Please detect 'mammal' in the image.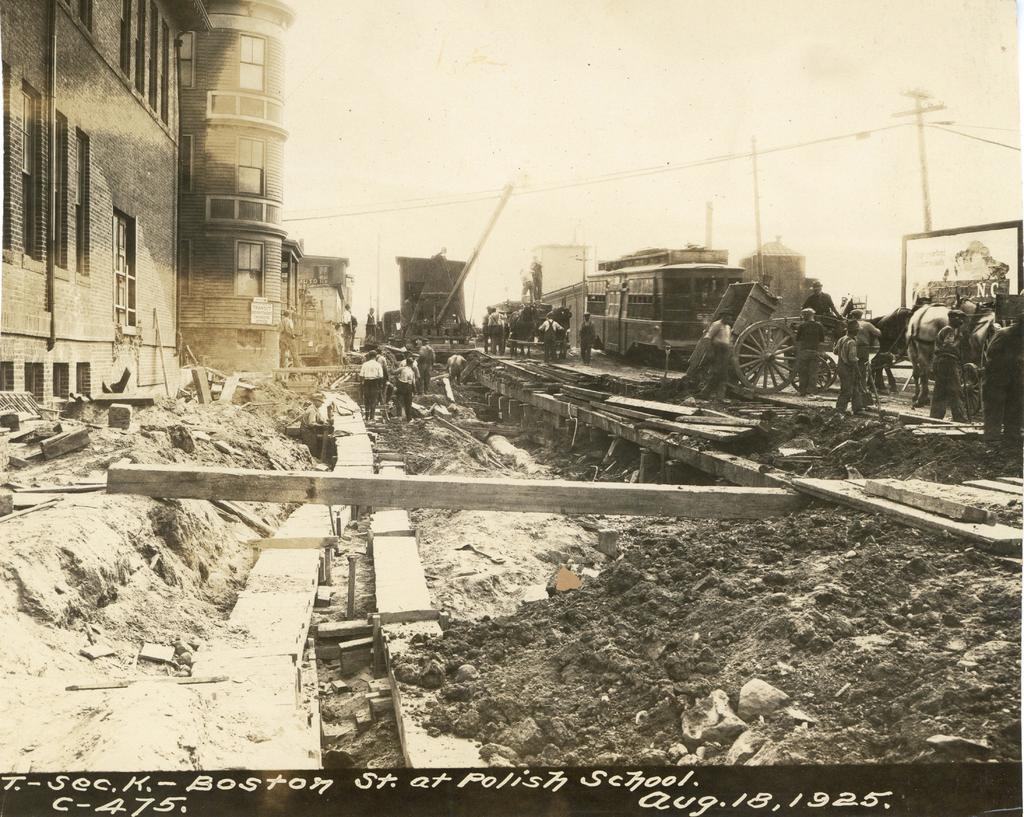
[796,308,825,394].
